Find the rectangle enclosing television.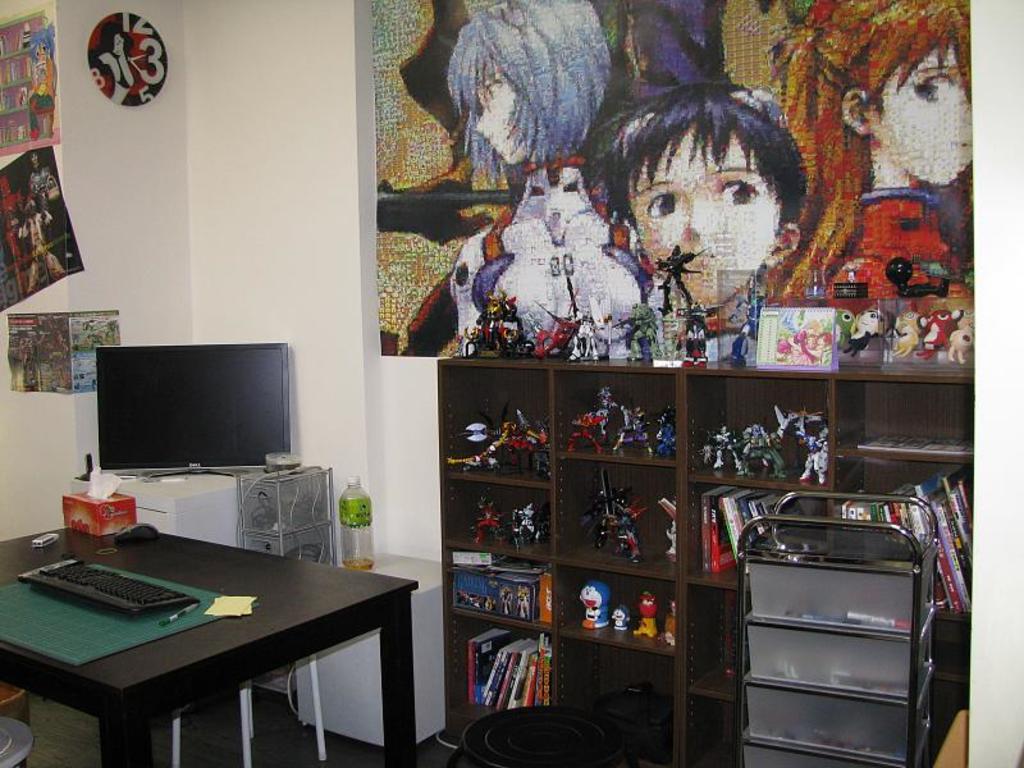
BBox(95, 340, 289, 477).
